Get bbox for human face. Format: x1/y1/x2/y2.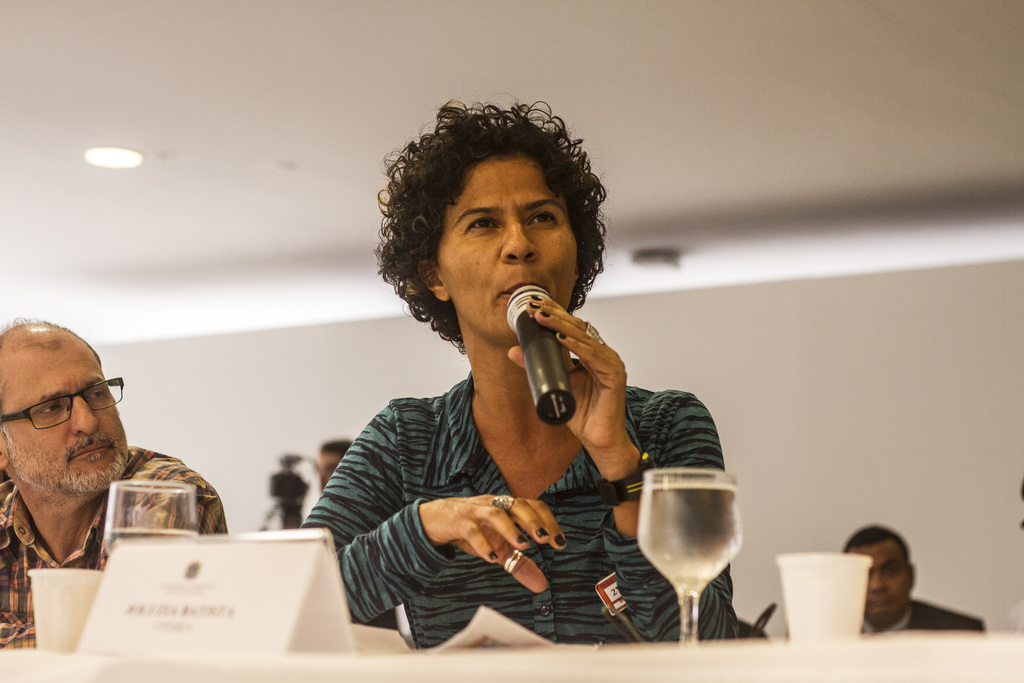
319/454/349/489.
